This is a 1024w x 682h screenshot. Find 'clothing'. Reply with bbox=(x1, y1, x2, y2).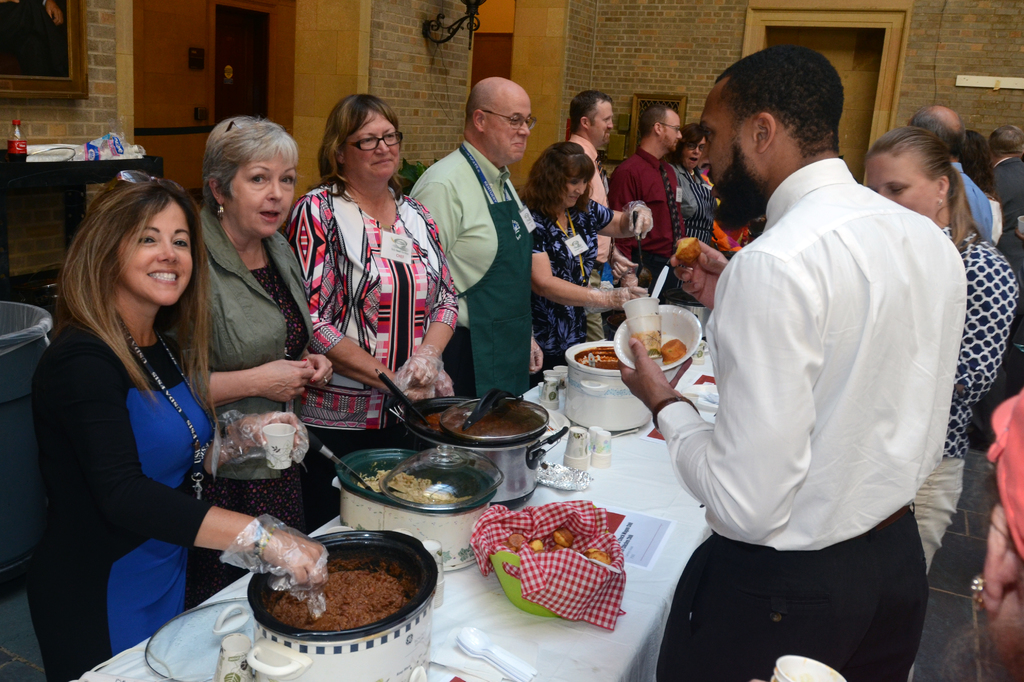
bbox=(515, 192, 618, 369).
